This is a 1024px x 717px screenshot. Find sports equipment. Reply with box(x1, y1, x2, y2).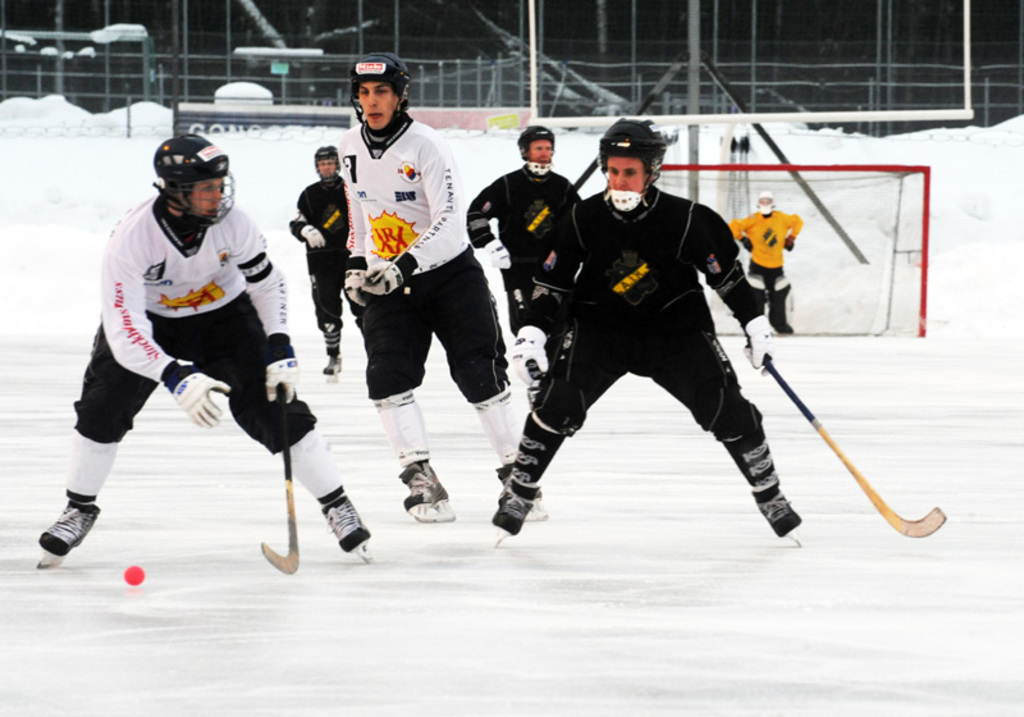
box(265, 338, 303, 406).
